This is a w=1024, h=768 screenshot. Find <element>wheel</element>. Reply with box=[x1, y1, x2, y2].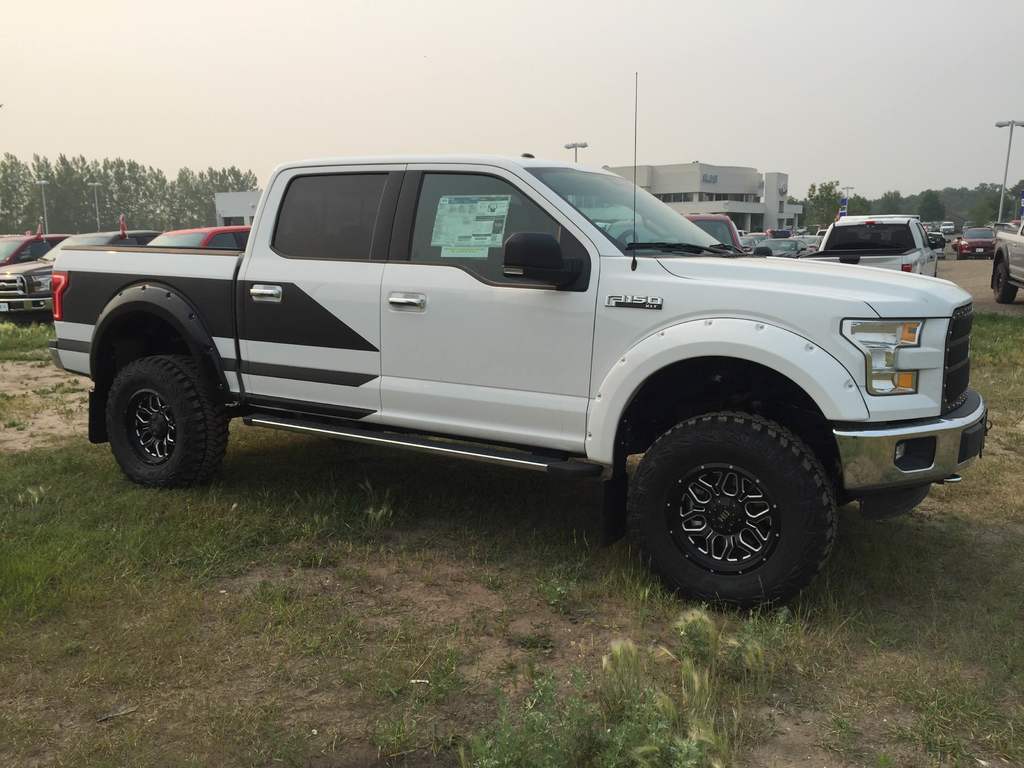
box=[614, 230, 639, 246].
